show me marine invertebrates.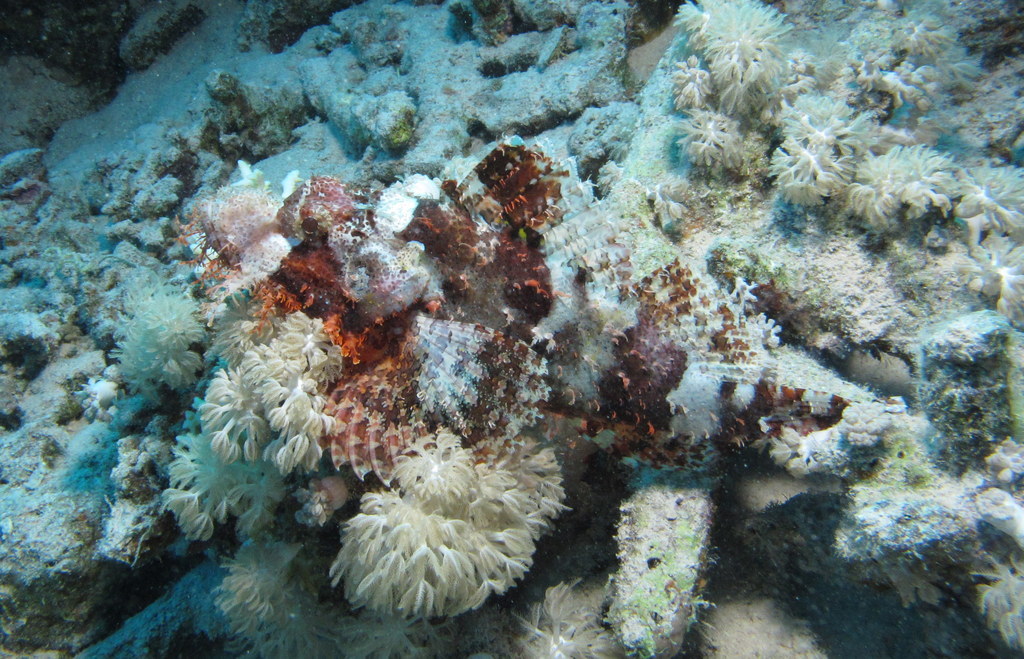
marine invertebrates is here: [x1=183, y1=296, x2=376, y2=505].
